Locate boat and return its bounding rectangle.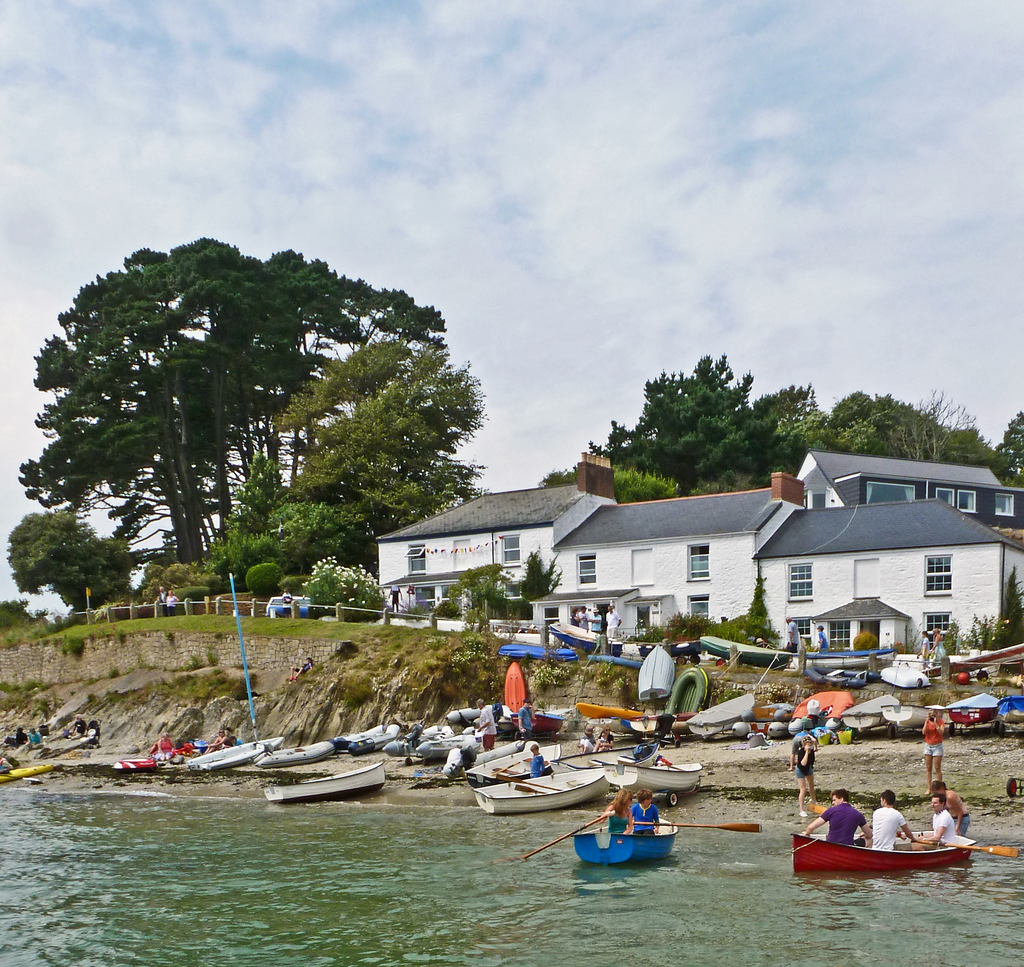
left=573, top=791, right=692, bottom=880.
